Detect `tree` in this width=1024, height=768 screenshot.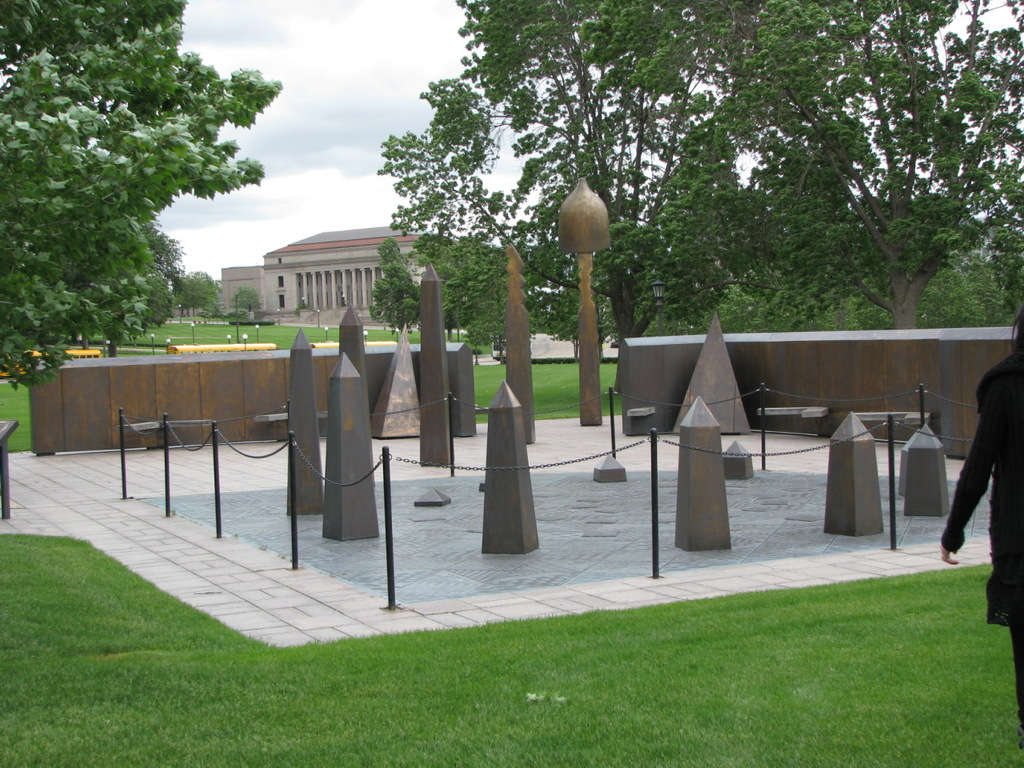
Detection: box(11, 26, 262, 366).
